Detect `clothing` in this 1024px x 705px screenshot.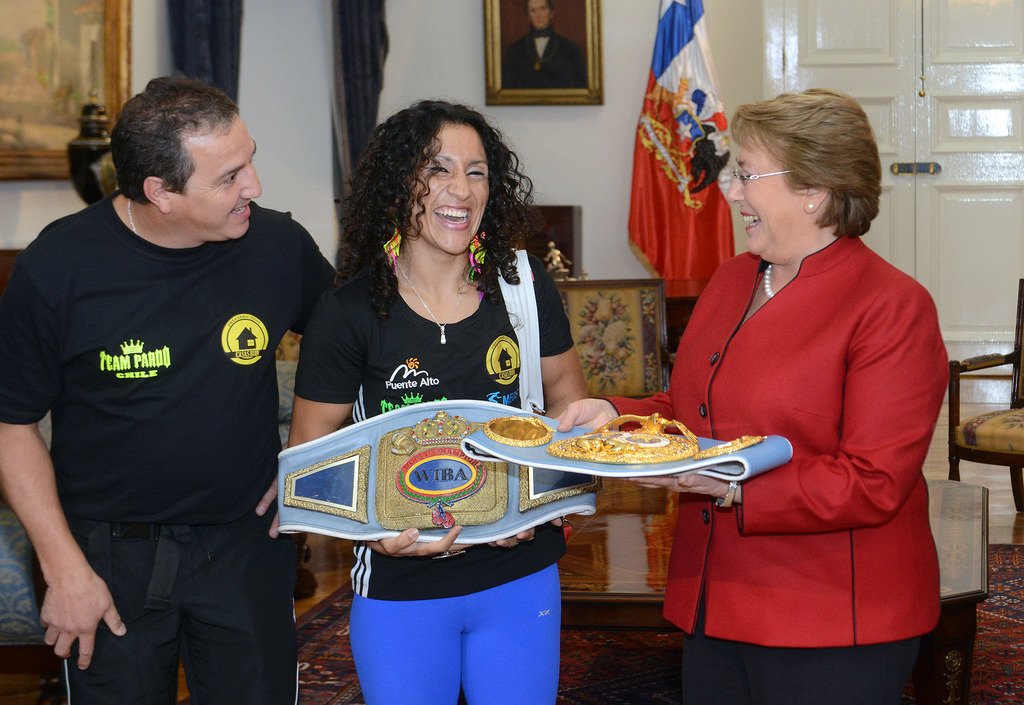
Detection: {"left": 0, "top": 191, "right": 331, "bottom": 704}.
